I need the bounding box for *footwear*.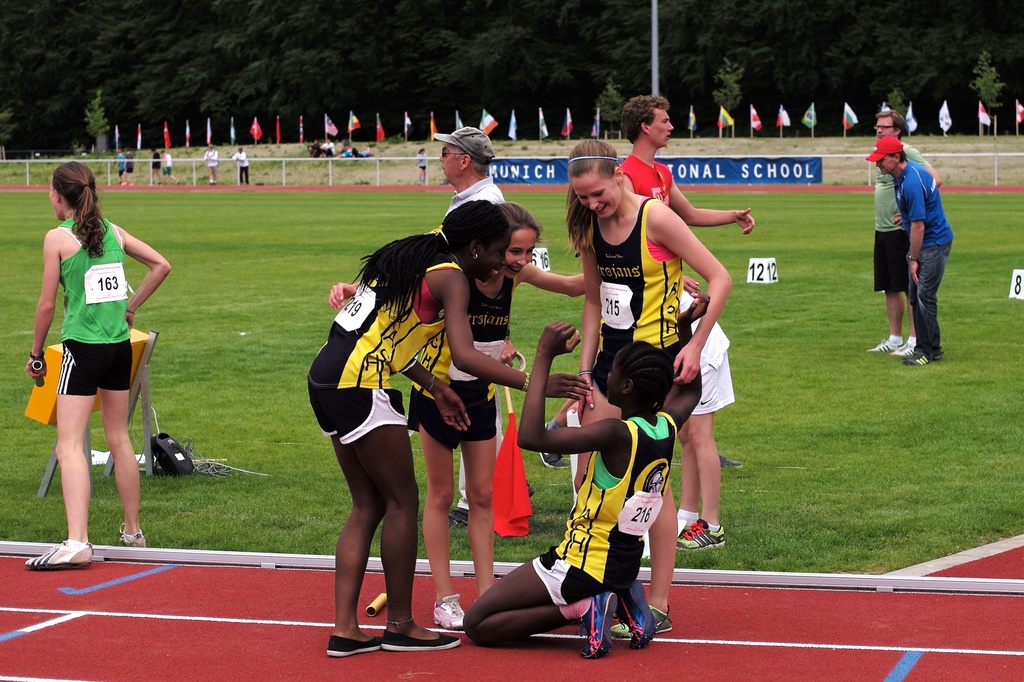
Here it is: bbox=[613, 606, 669, 641].
